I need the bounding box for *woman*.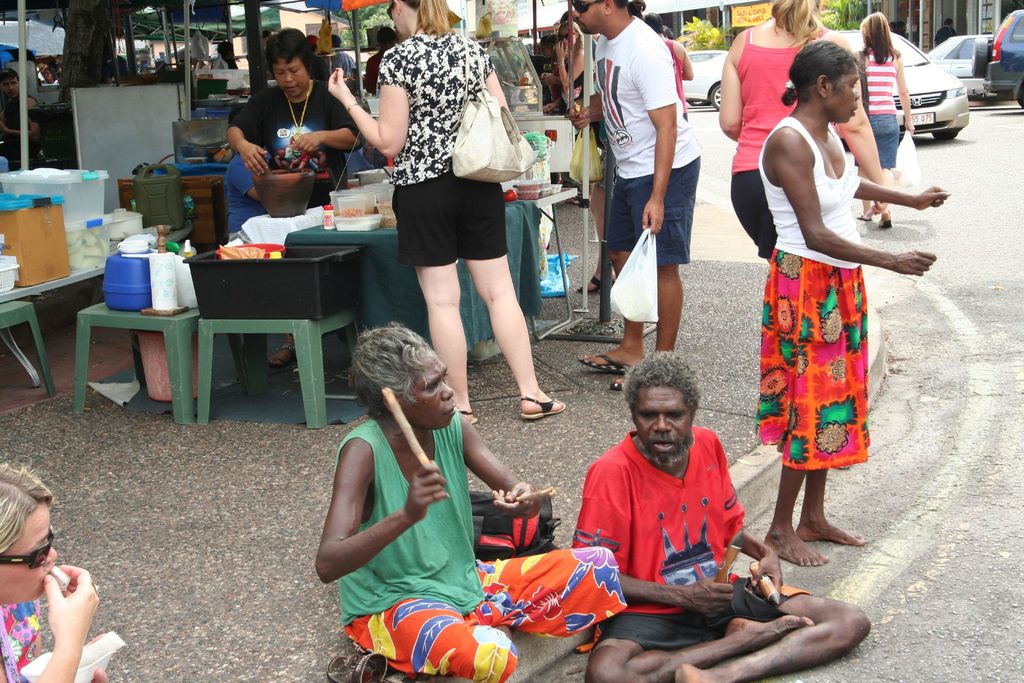
Here it is: detection(45, 68, 61, 83).
